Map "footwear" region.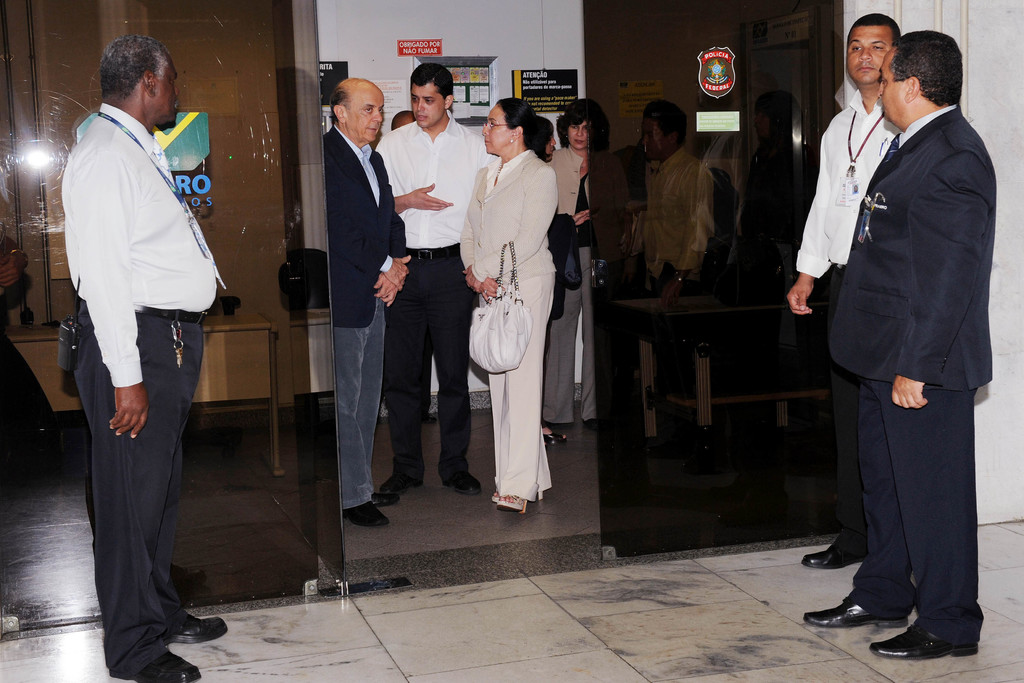
Mapped to (440,471,479,495).
